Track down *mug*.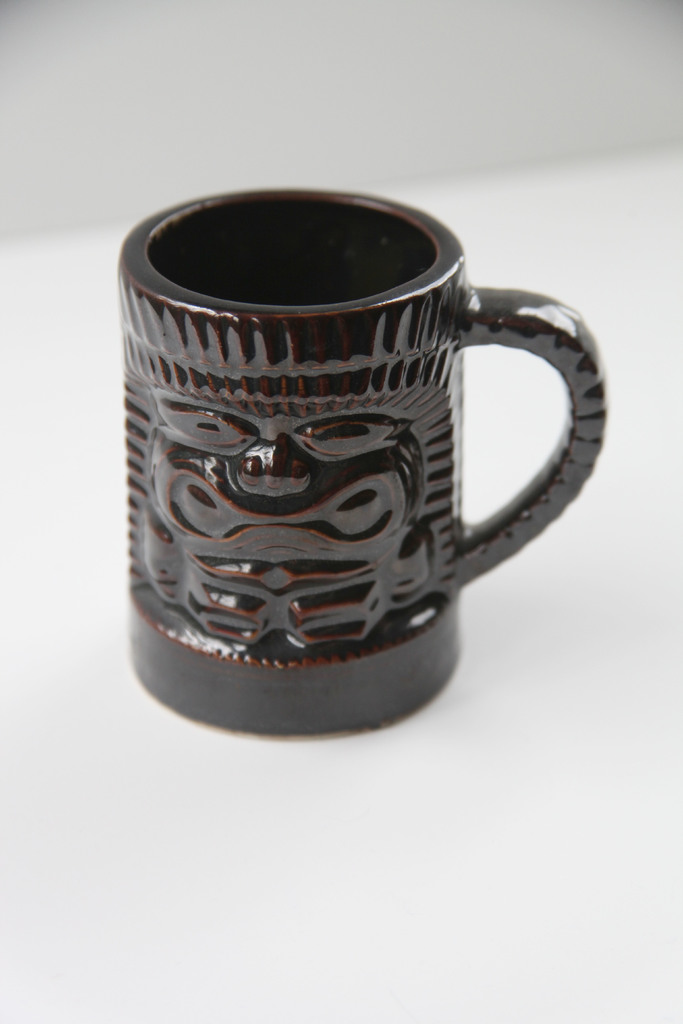
Tracked to bbox=[111, 185, 605, 739].
